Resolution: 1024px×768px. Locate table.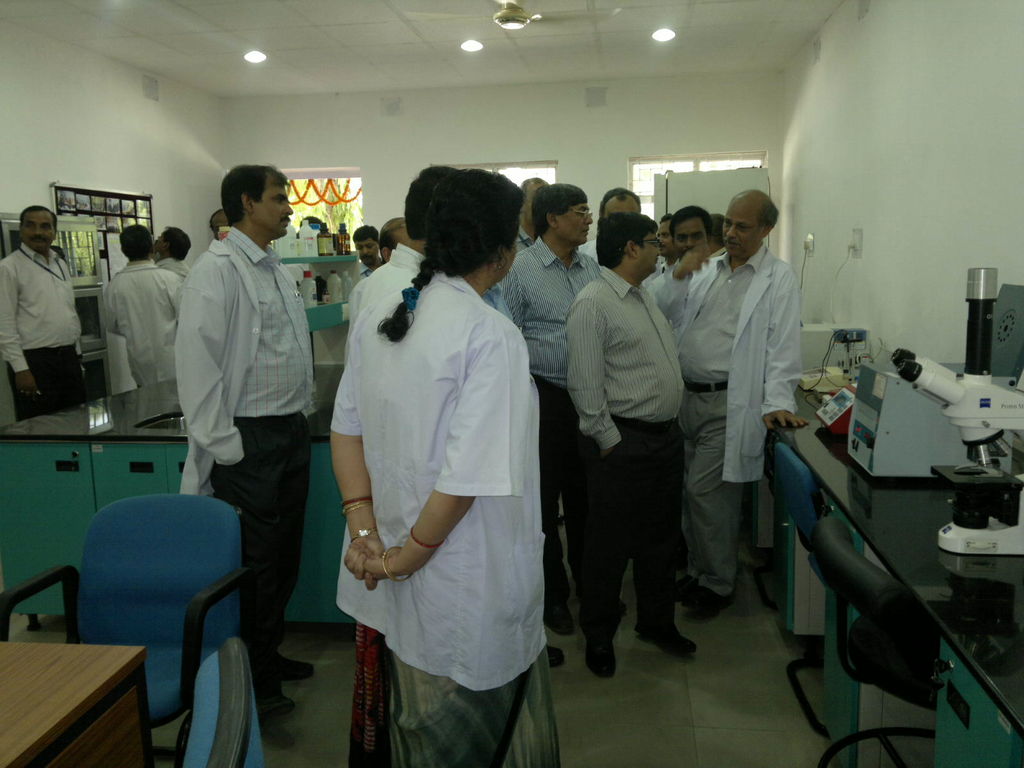
x1=0, y1=641, x2=162, y2=767.
